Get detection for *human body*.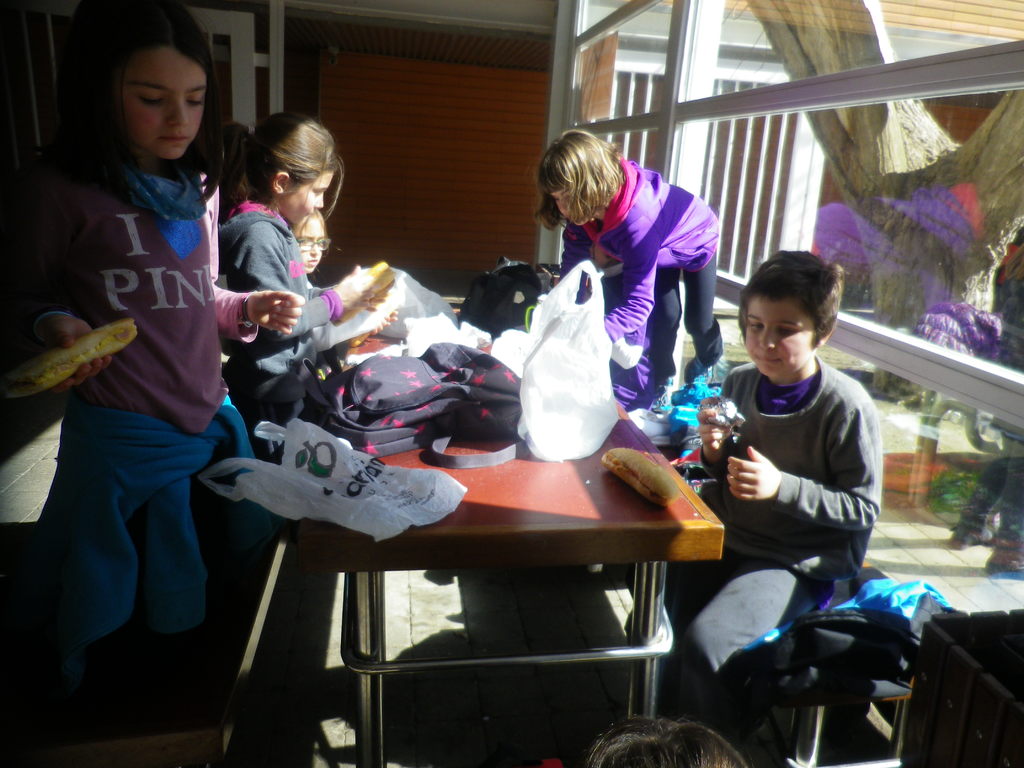
Detection: 226 111 382 465.
